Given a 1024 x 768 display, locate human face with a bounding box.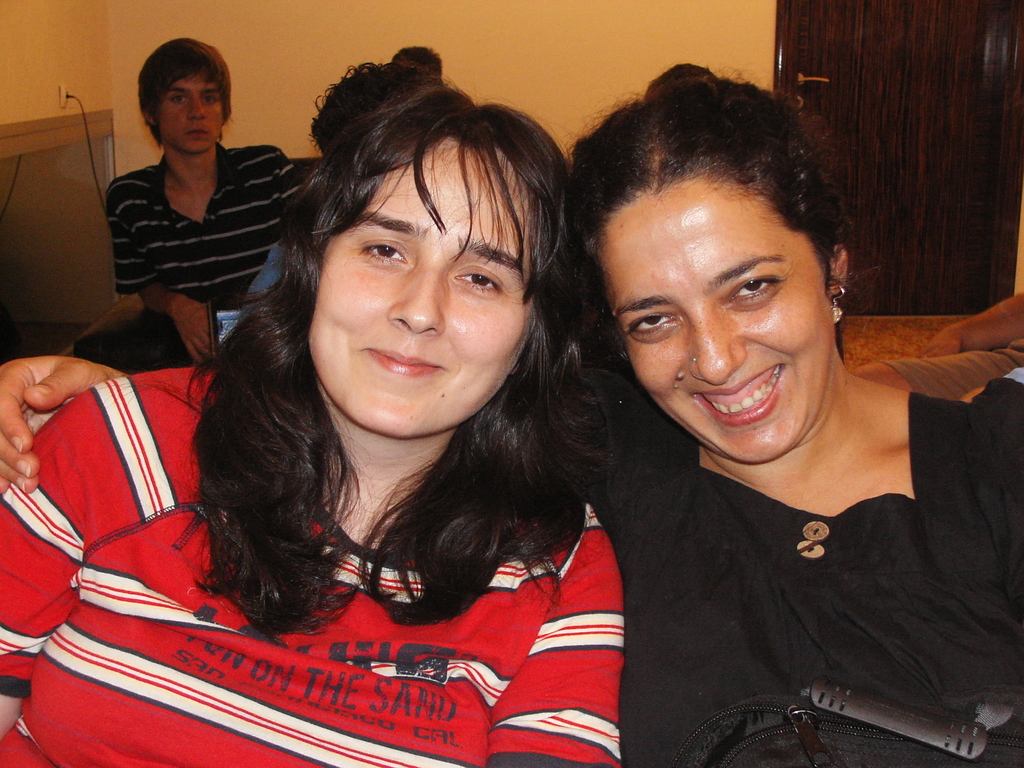
Located: box(591, 177, 834, 463).
